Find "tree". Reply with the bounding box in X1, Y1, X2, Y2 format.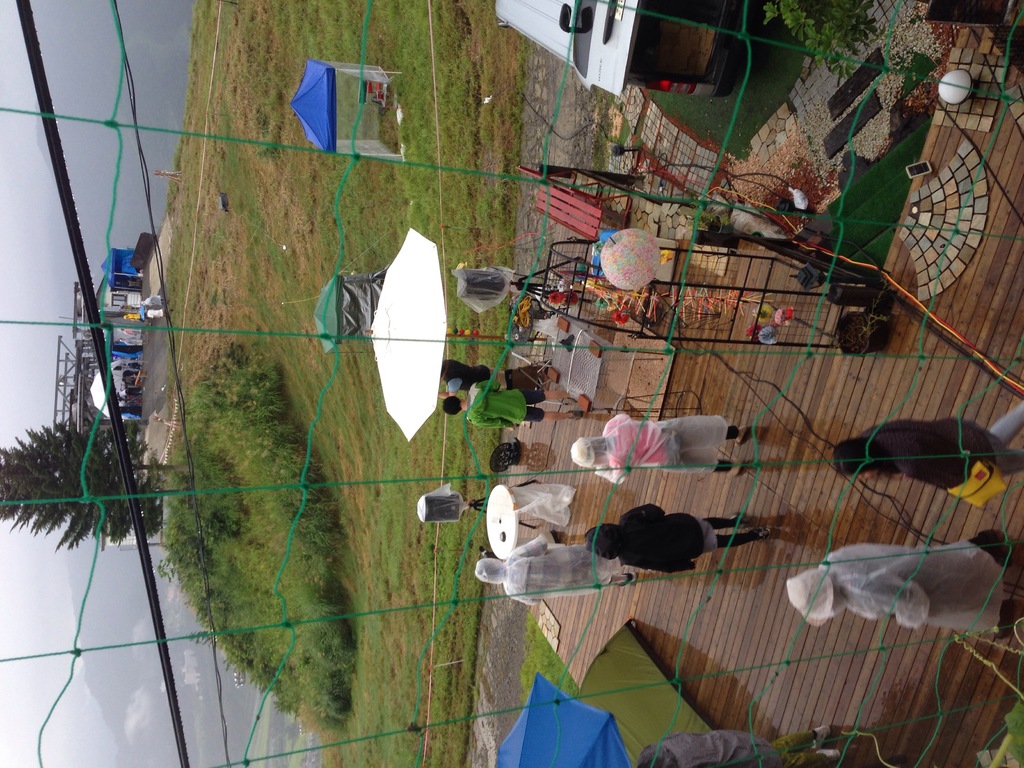
0, 428, 155, 551.
